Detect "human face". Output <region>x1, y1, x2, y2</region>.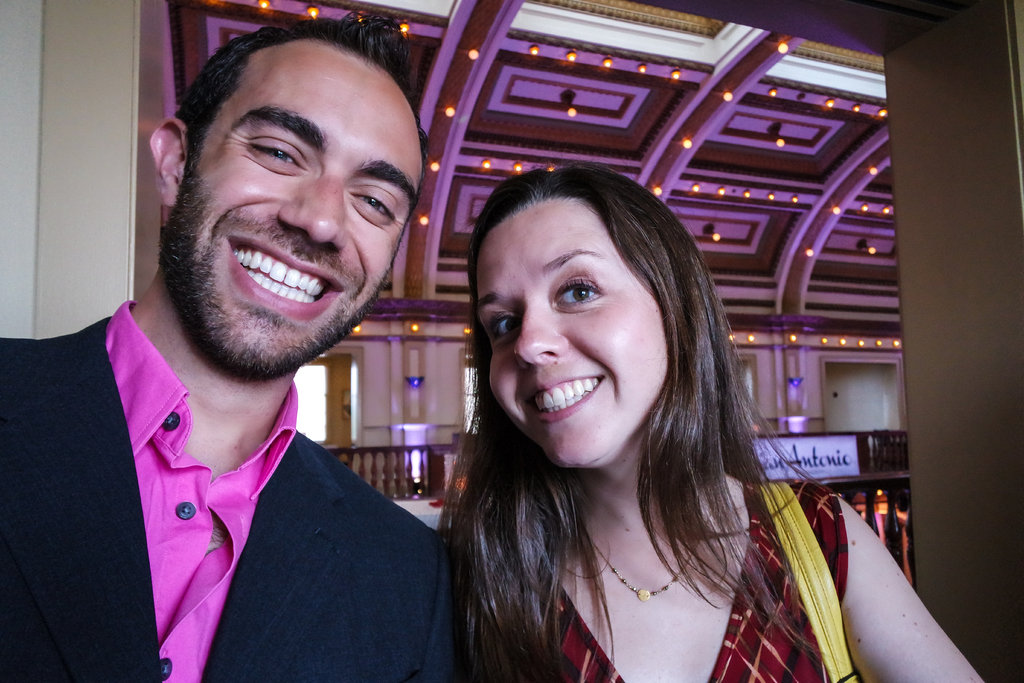
<region>473, 195, 670, 466</region>.
